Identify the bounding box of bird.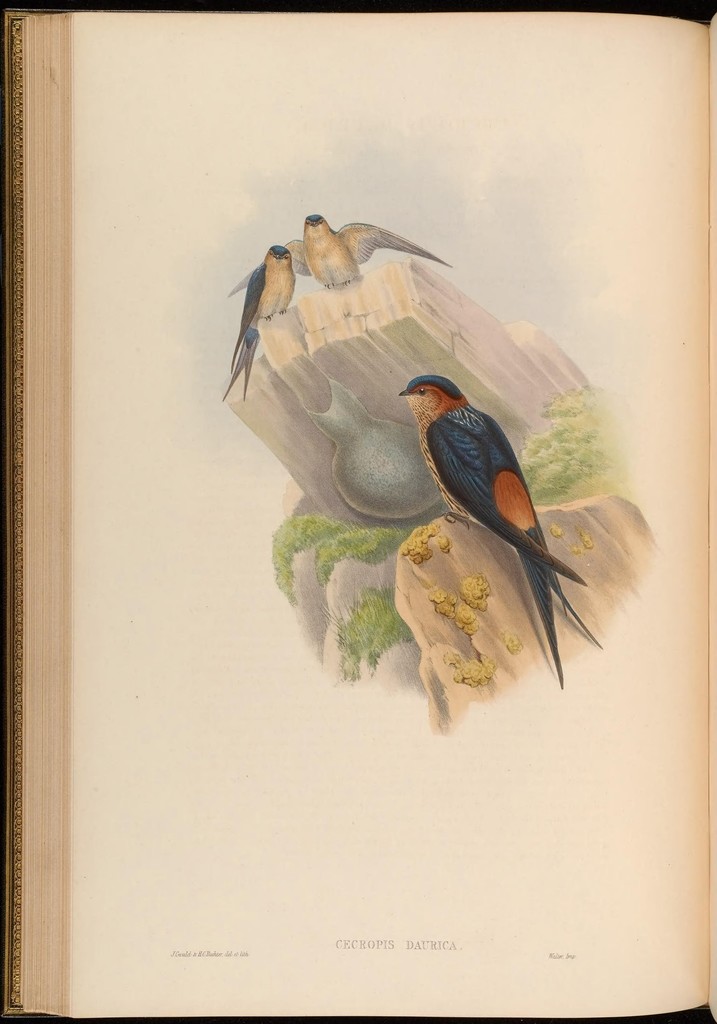
pyautogui.locateOnScreen(217, 241, 314, 397).
